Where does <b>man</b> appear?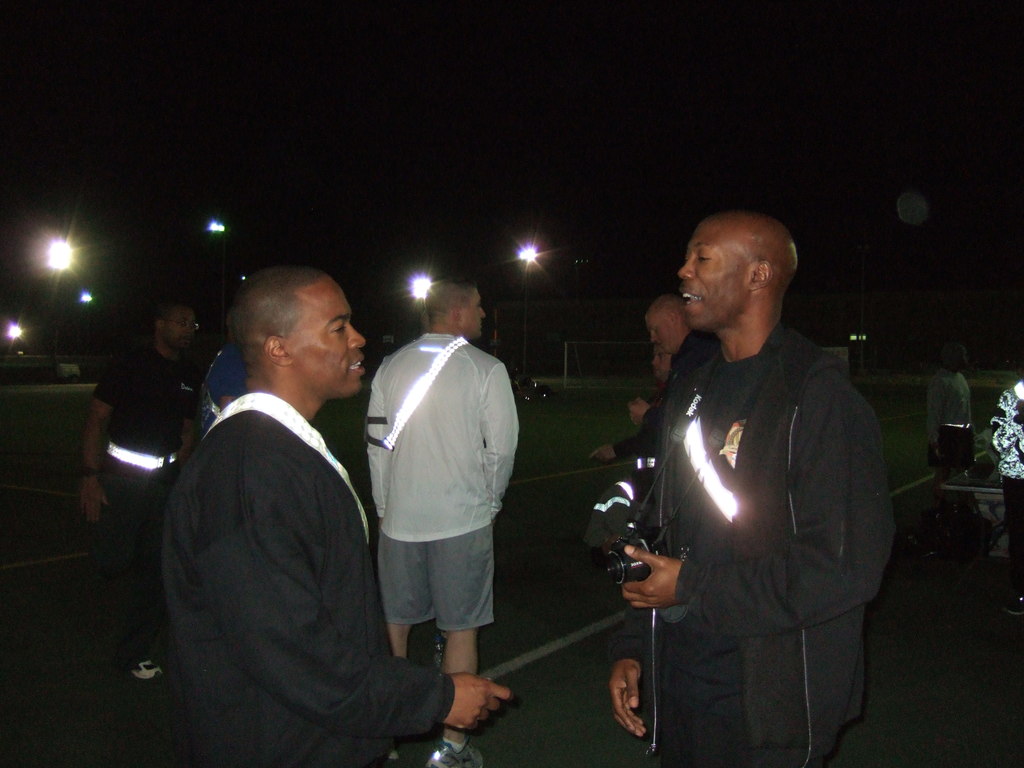
Appears at bbox=(156, 207, 401, 767).
